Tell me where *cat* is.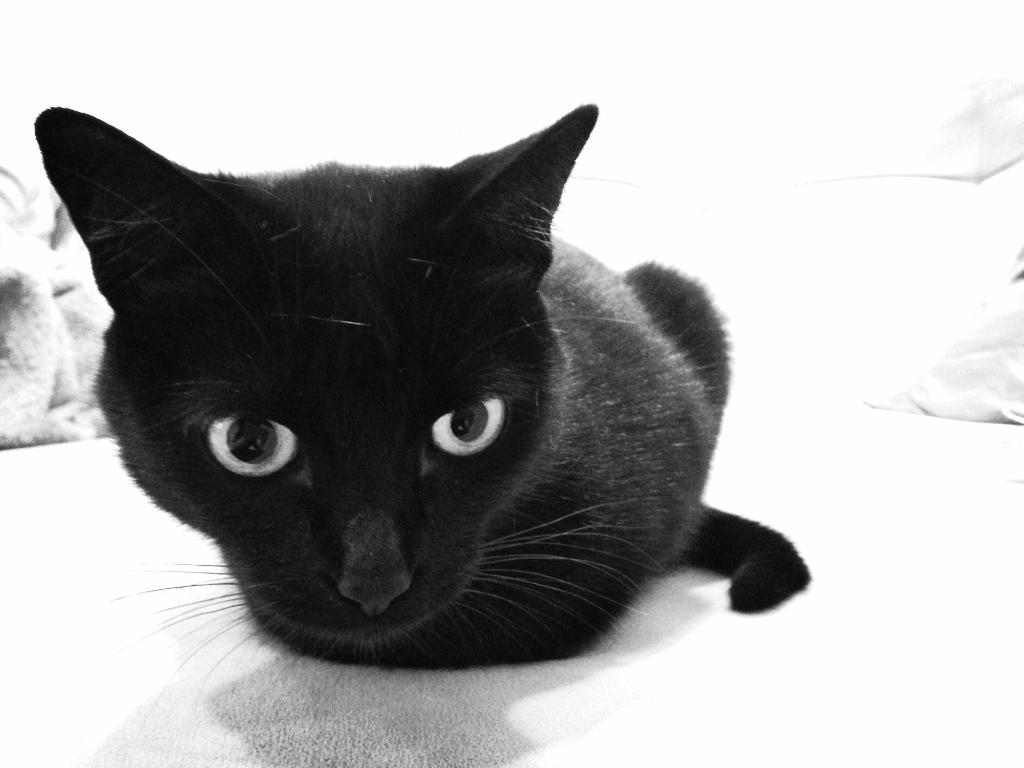
*cat* is at bbox=[24, 100, 813, 676].
